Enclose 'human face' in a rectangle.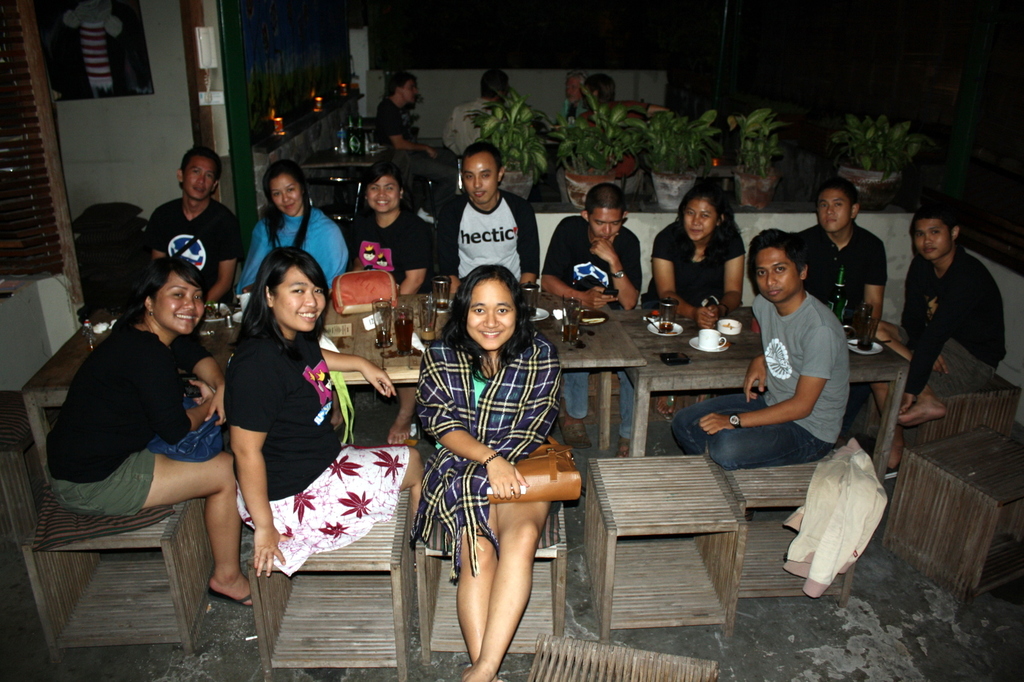
detection(181, 156, 215, 200).
